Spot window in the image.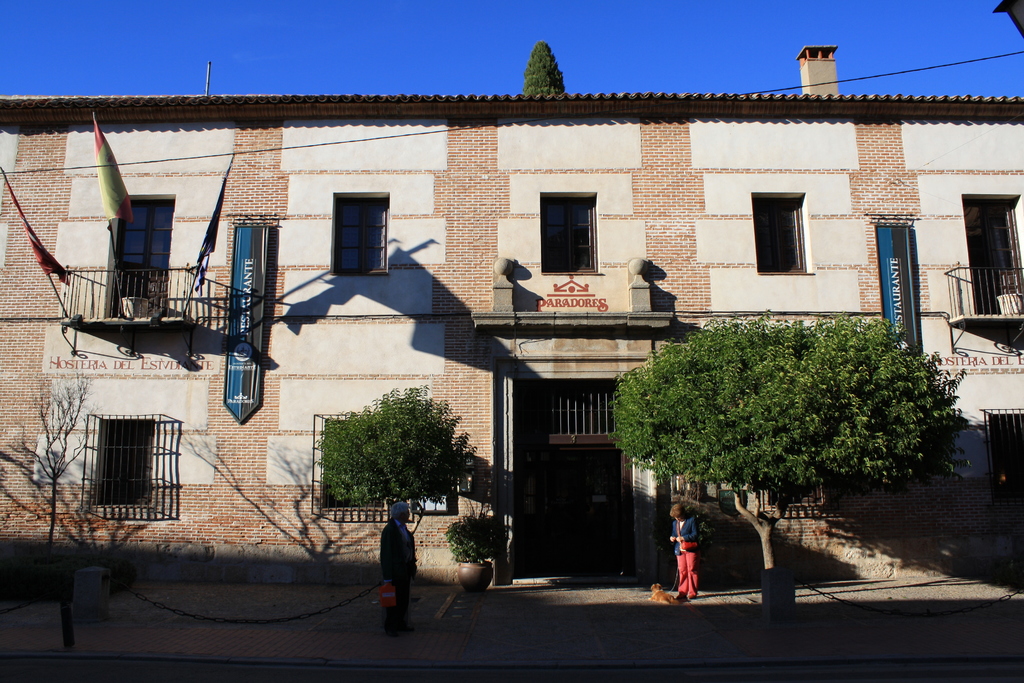
window found at (538, 185, 601, 279).
